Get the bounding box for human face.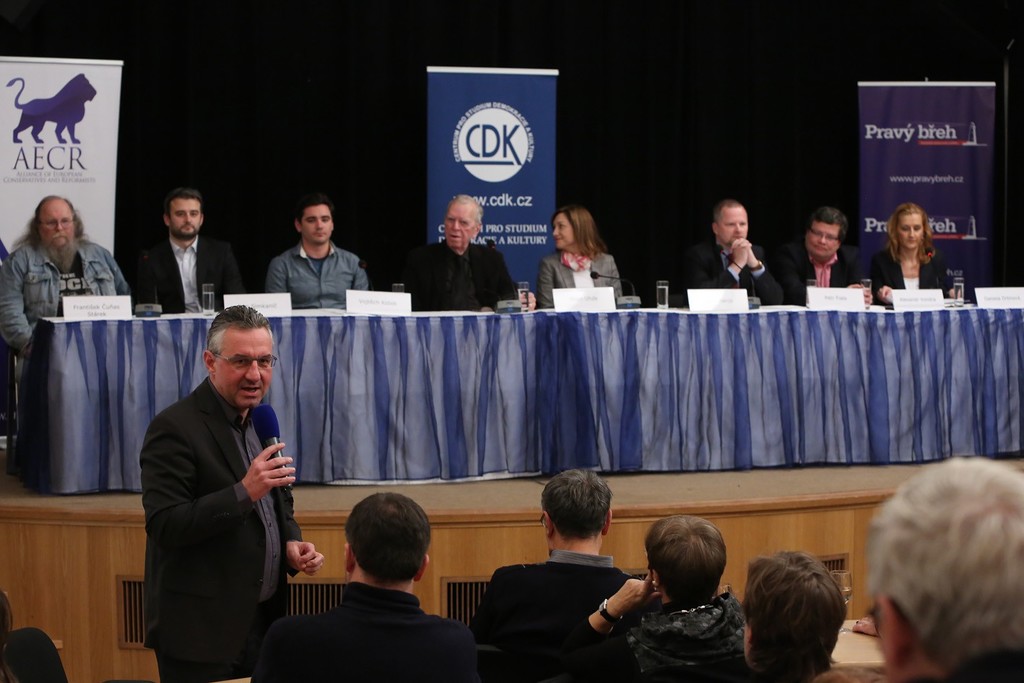
select_region(899, 216, 920, 246).
